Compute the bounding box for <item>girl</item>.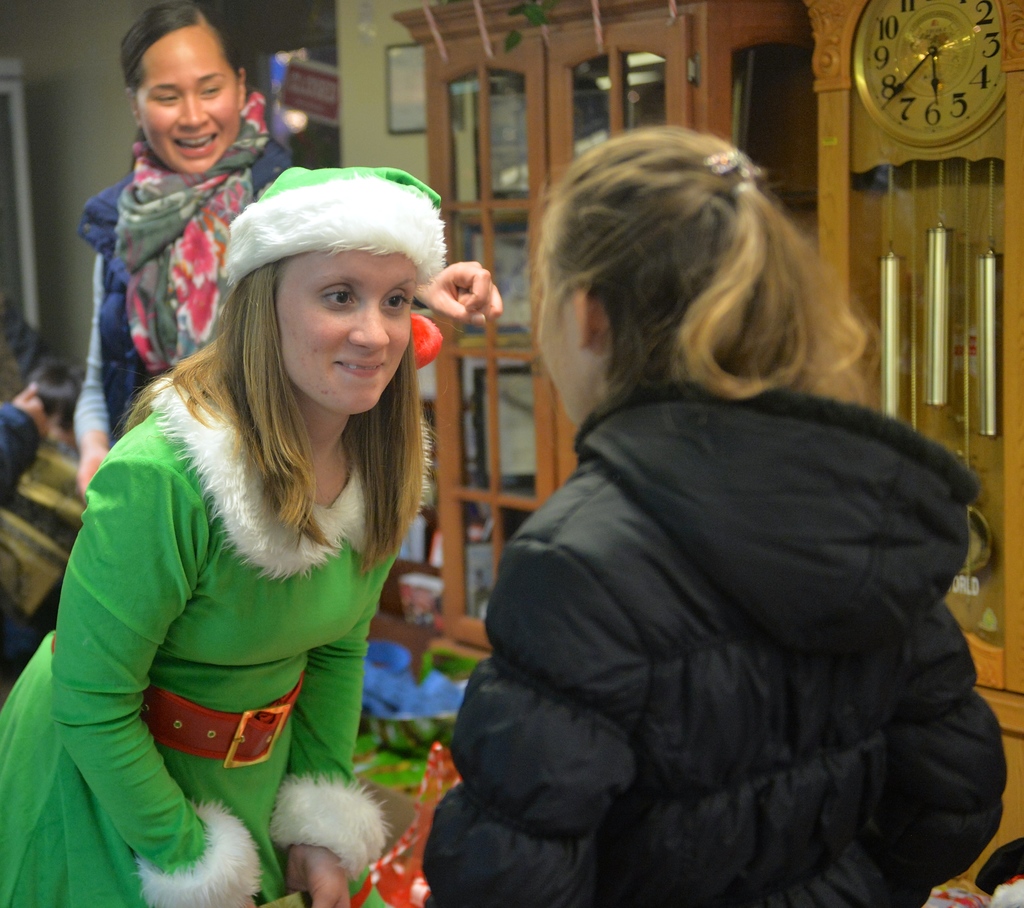
72/0/502/494.
